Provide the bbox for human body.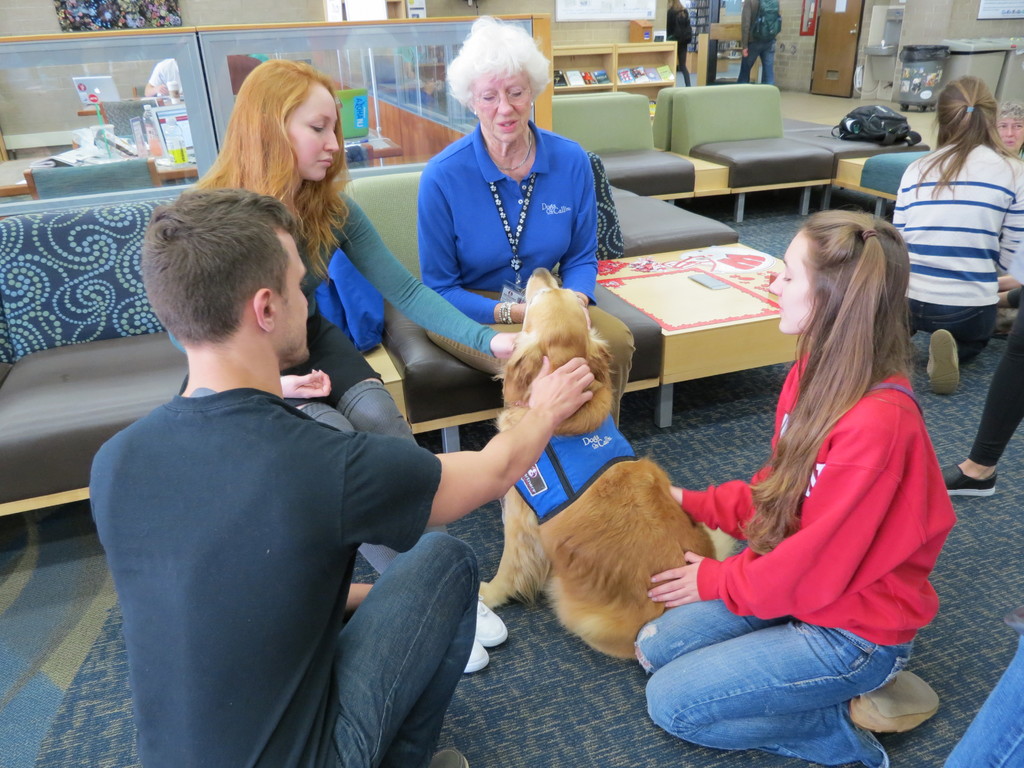
bbox(886, 85, 1017, 376).
